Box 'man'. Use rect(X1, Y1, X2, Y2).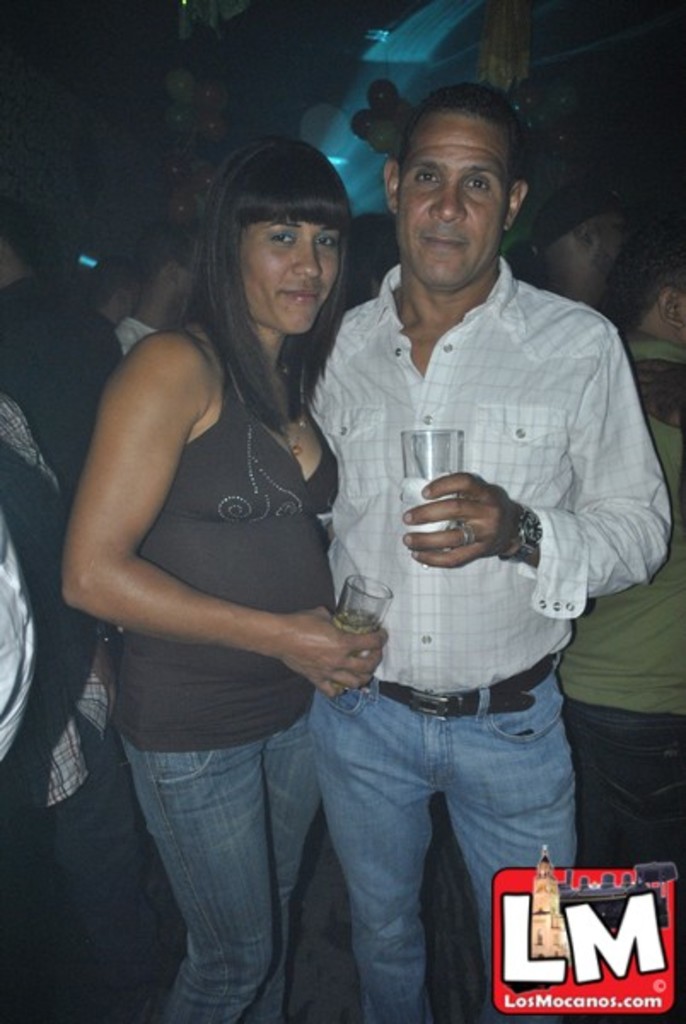
rect(341, 213, 415, 304).
